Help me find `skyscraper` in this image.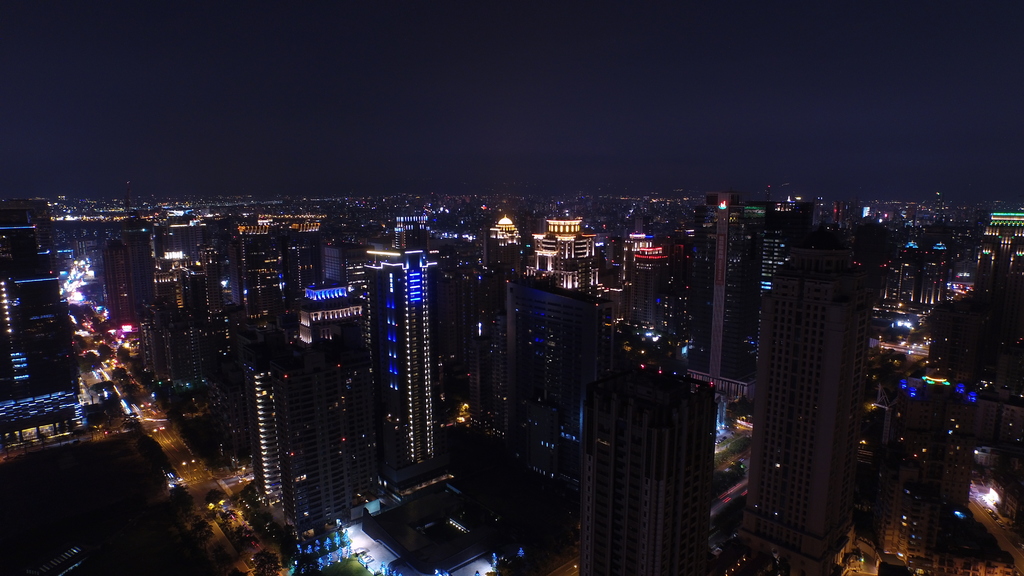
Found it: l=532, t=209, r=604, b=451.
